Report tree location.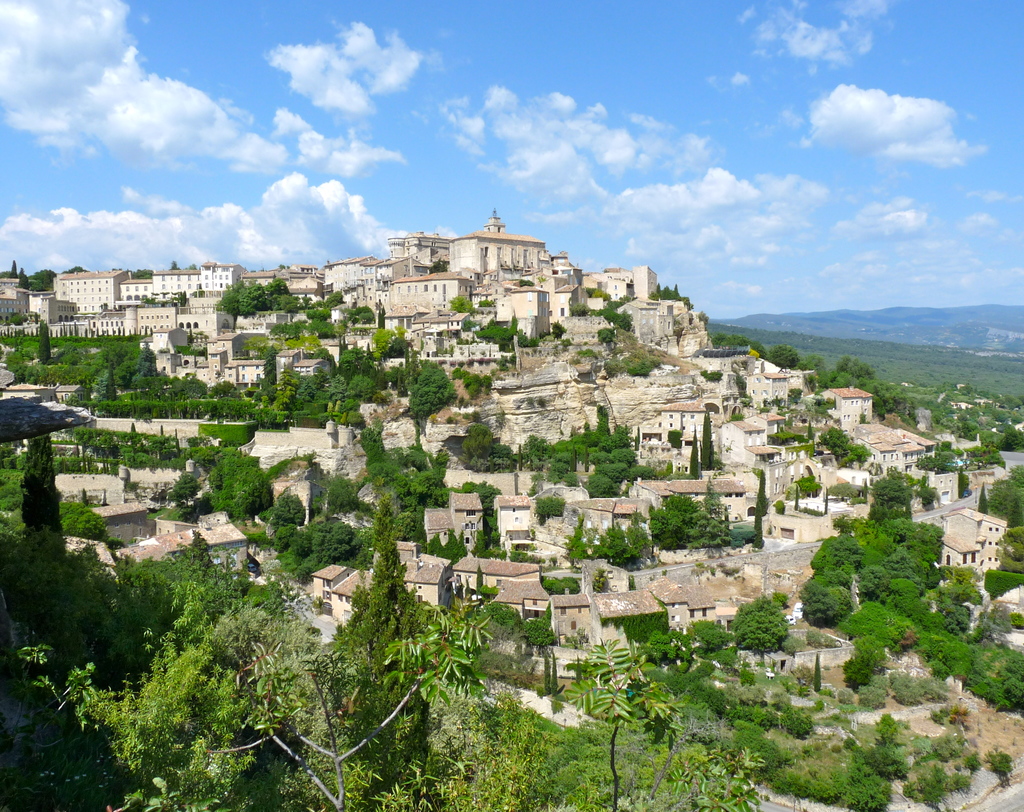
Report: bbox=[929, 563, 977, 603].
